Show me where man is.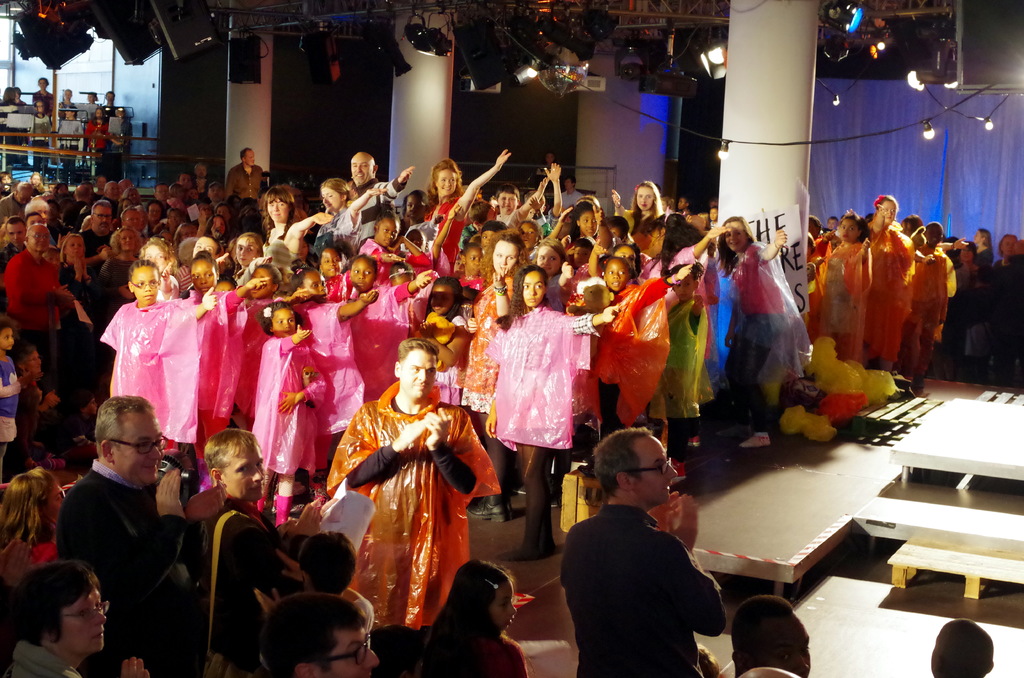
man is at bbox(257, 591, 388, 677).
